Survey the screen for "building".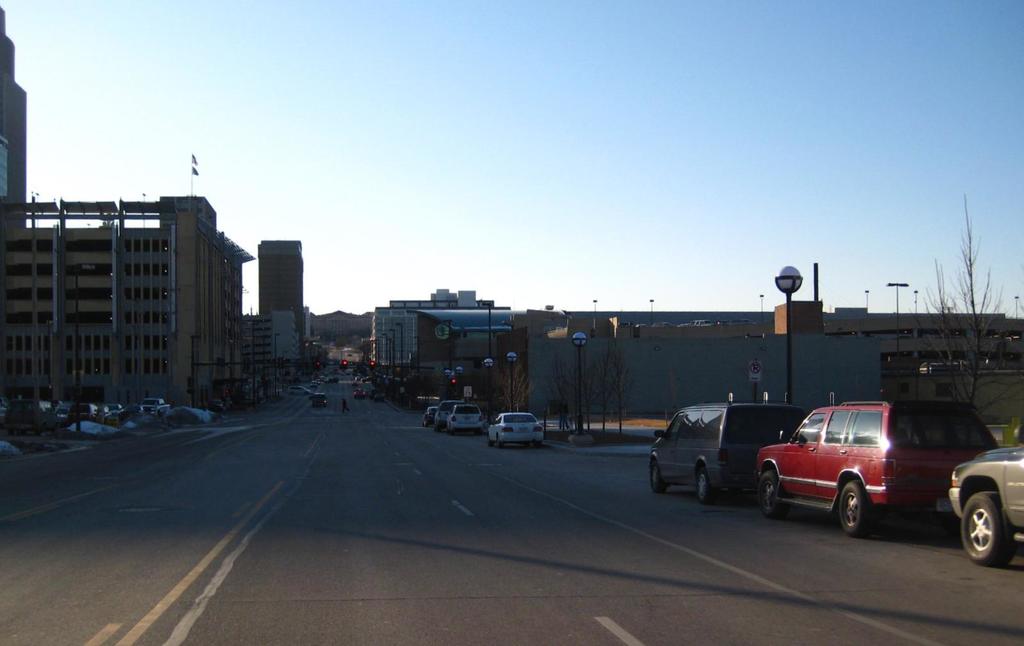
Survey found: 259 240 307 370.
